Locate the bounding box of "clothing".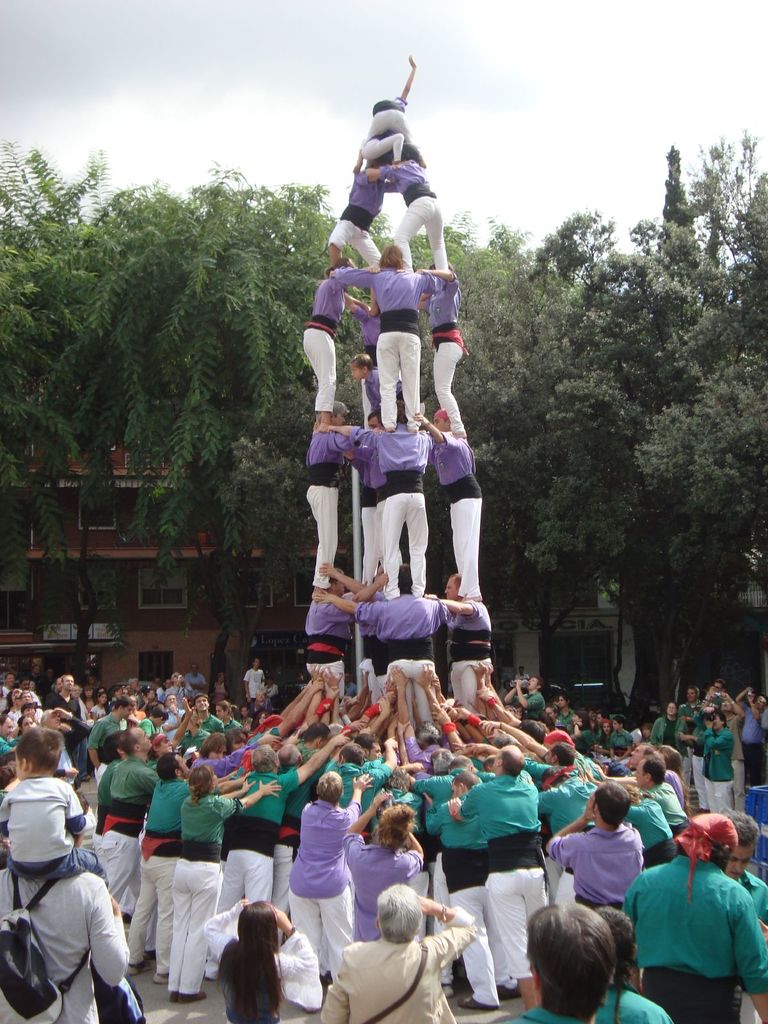
Bounding box: select_region(598, 984, 673, 1023).
